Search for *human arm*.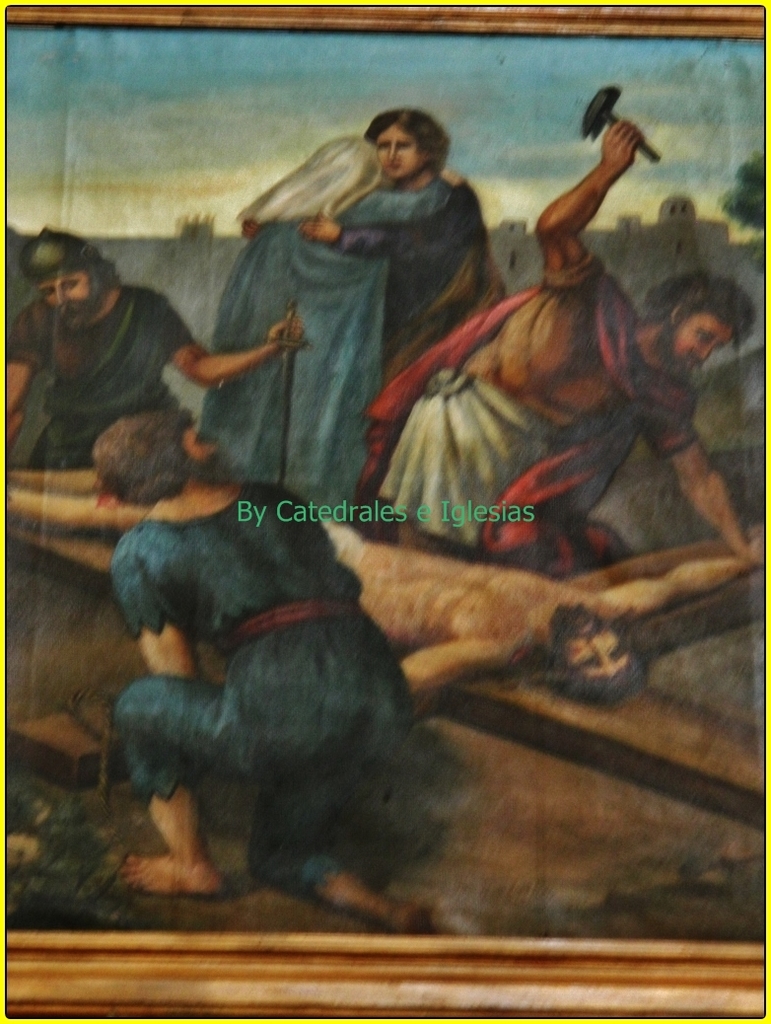
Found at [119, 519, 207, 677].
